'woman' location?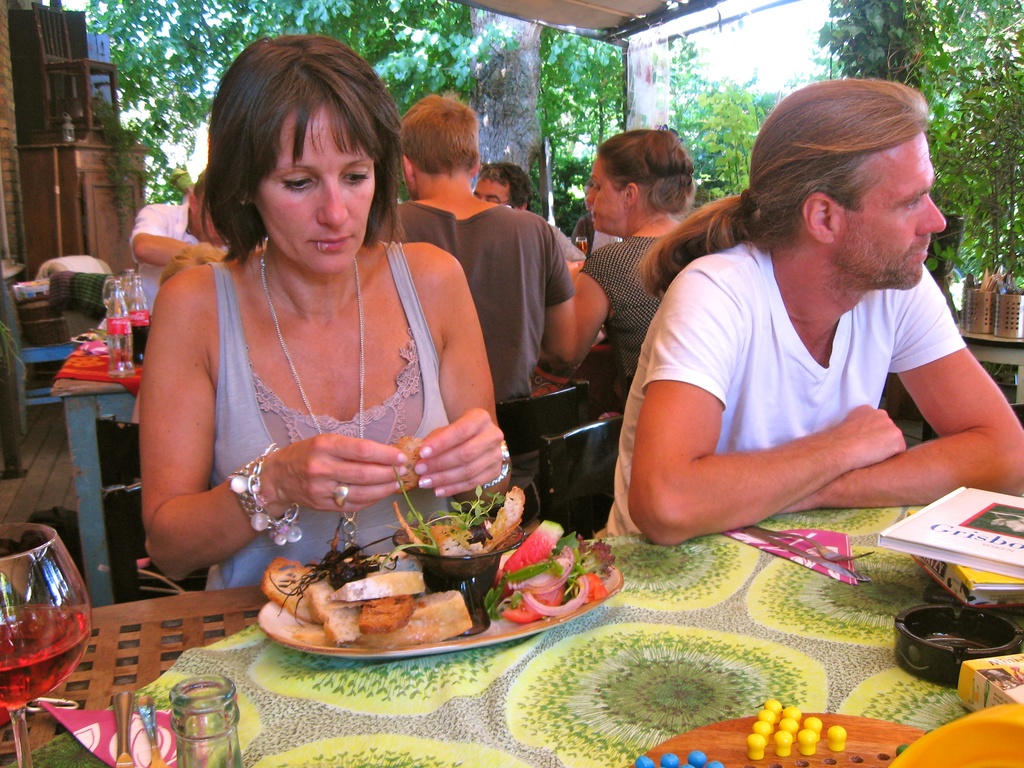
left=545, top=126, right=702, bottom=419
